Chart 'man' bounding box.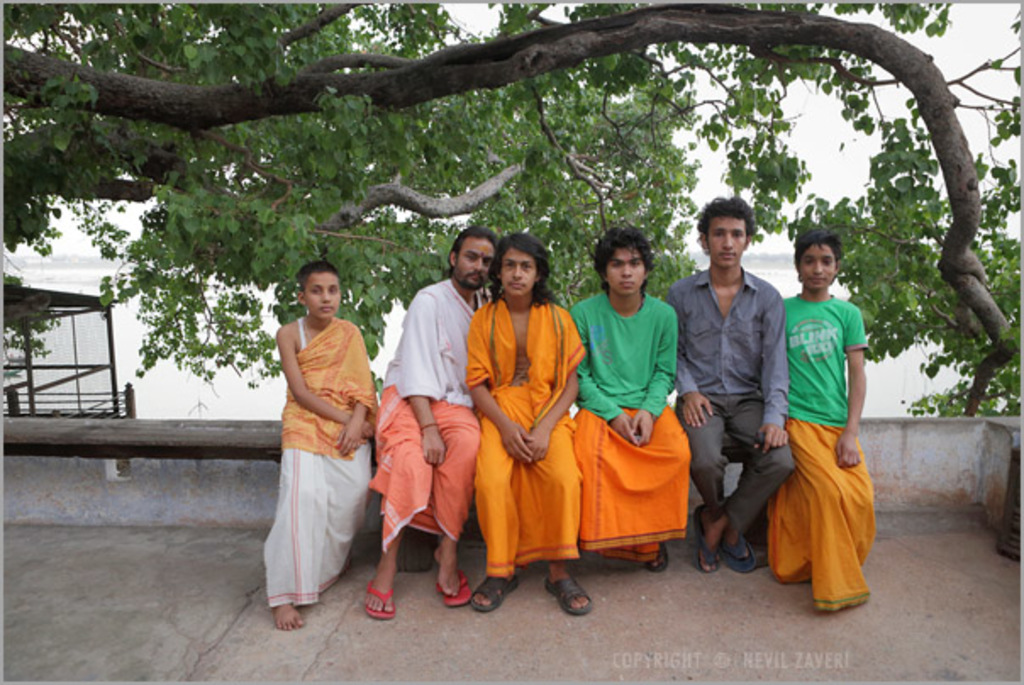
Charted: [x1=575, y1=224, x2=693, y2=588].
